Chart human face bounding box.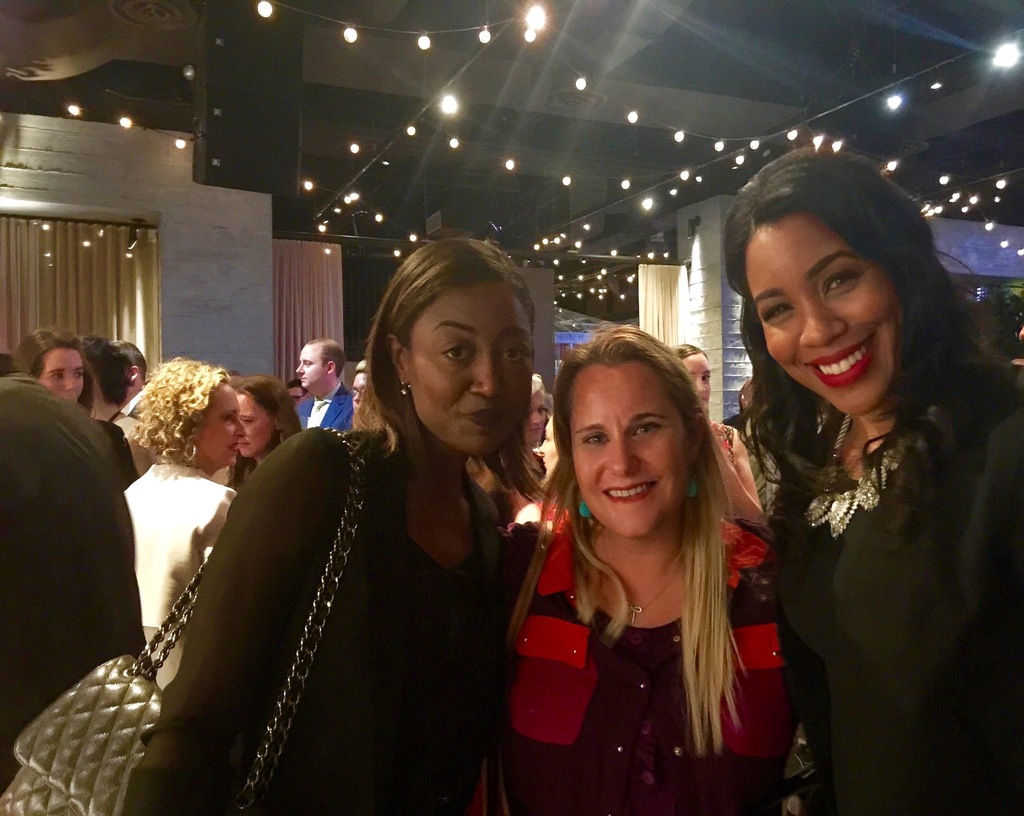
Charted: pyautogui.locateOnScreen(685, 351, 710, 397).
